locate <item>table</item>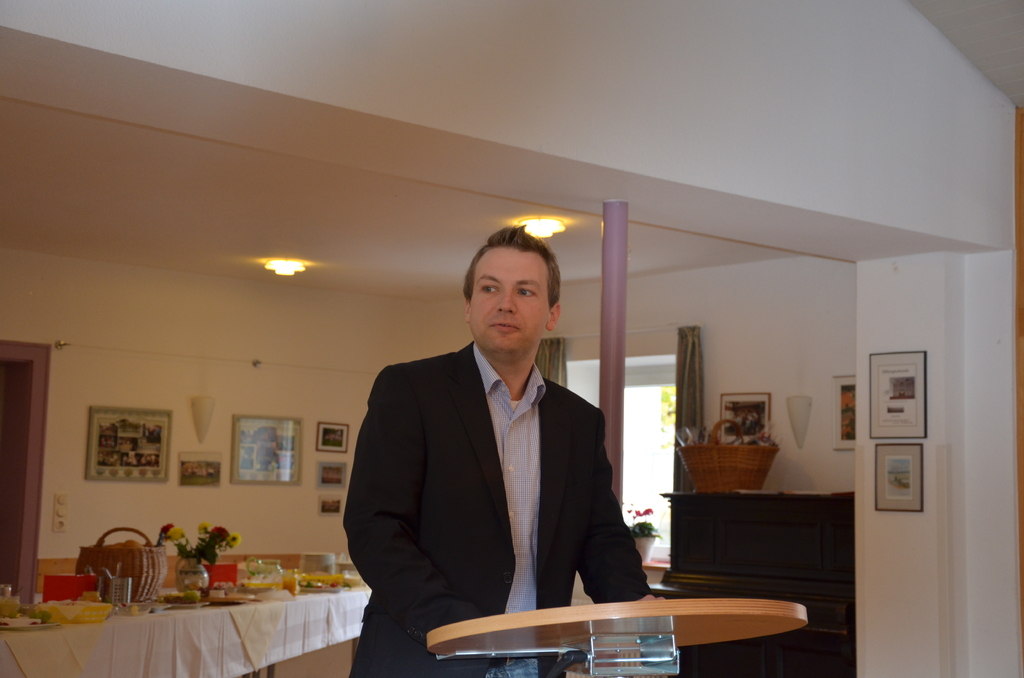
region(403, 578, 808, 666)
